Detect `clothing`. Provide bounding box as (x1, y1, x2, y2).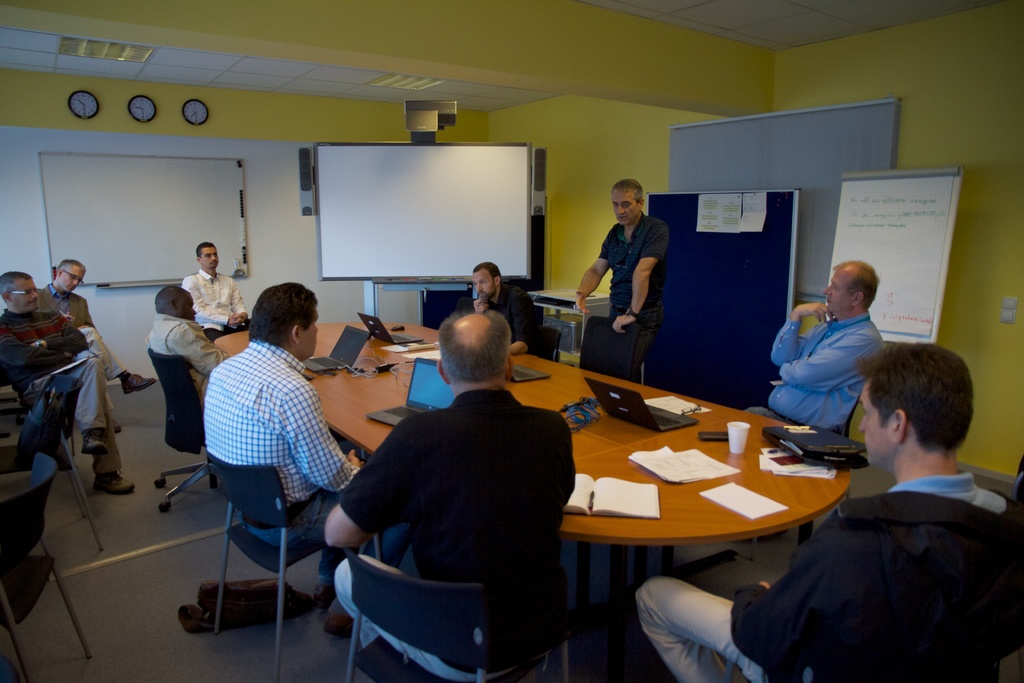
(641, 472, 1023, 682).
